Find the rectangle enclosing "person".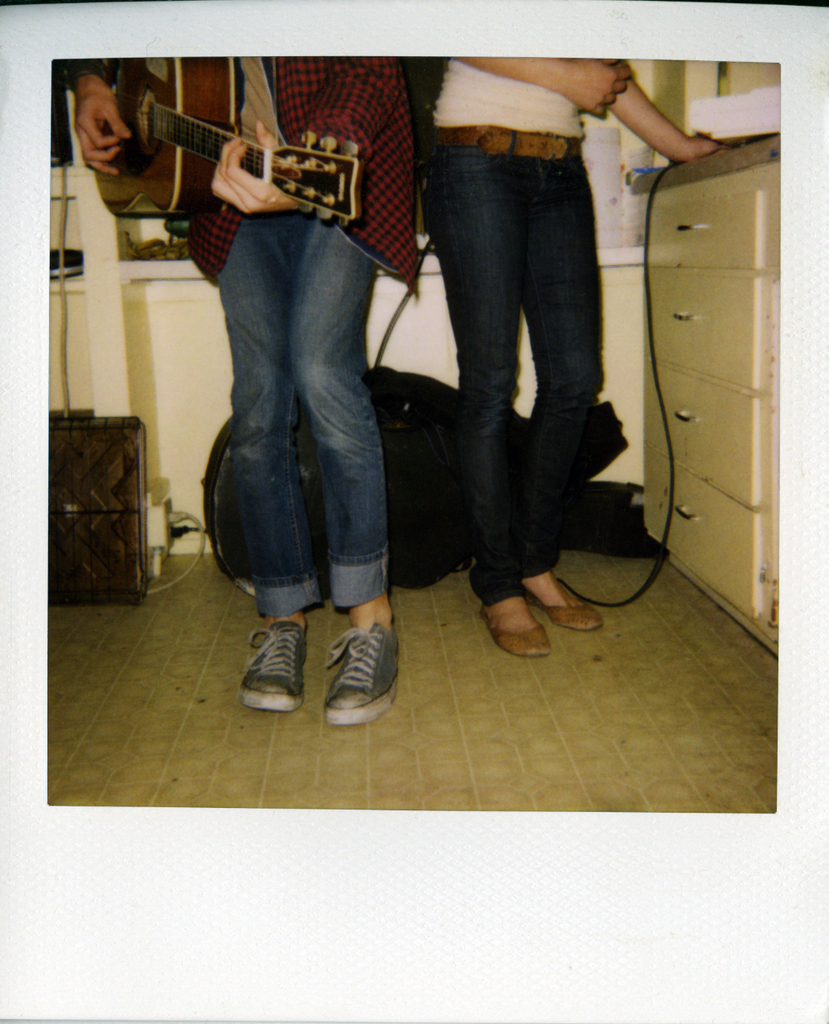
Rect(420, 47, 728, 663).
